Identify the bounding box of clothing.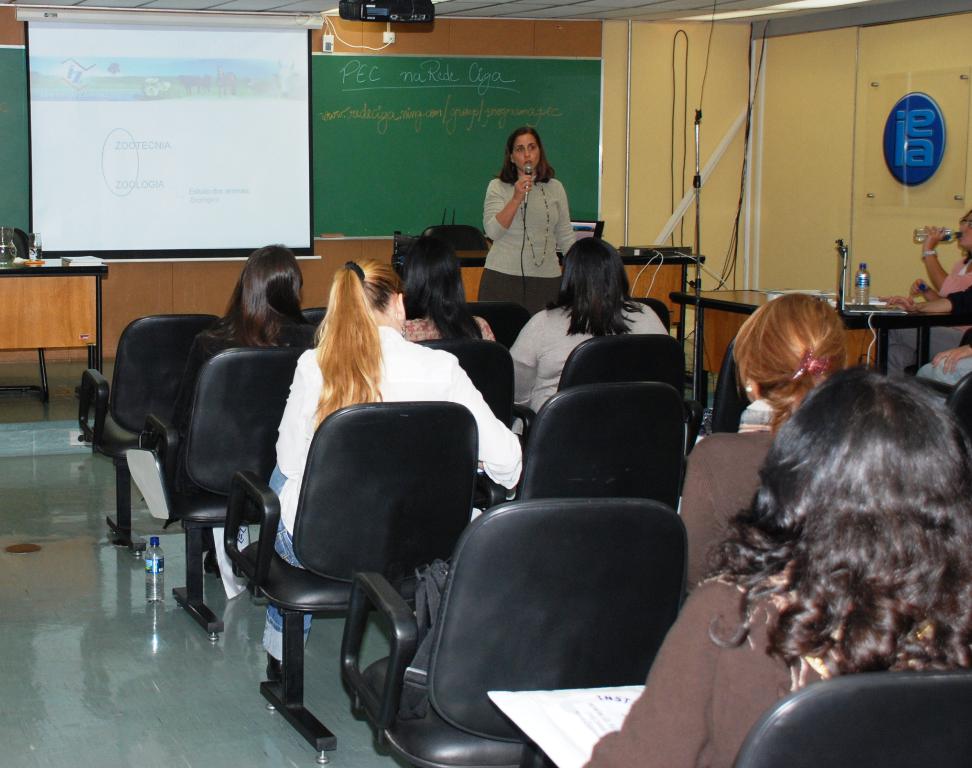
{"x1": 157, "y1": 325, "x2": 311, "y2": 557}.
